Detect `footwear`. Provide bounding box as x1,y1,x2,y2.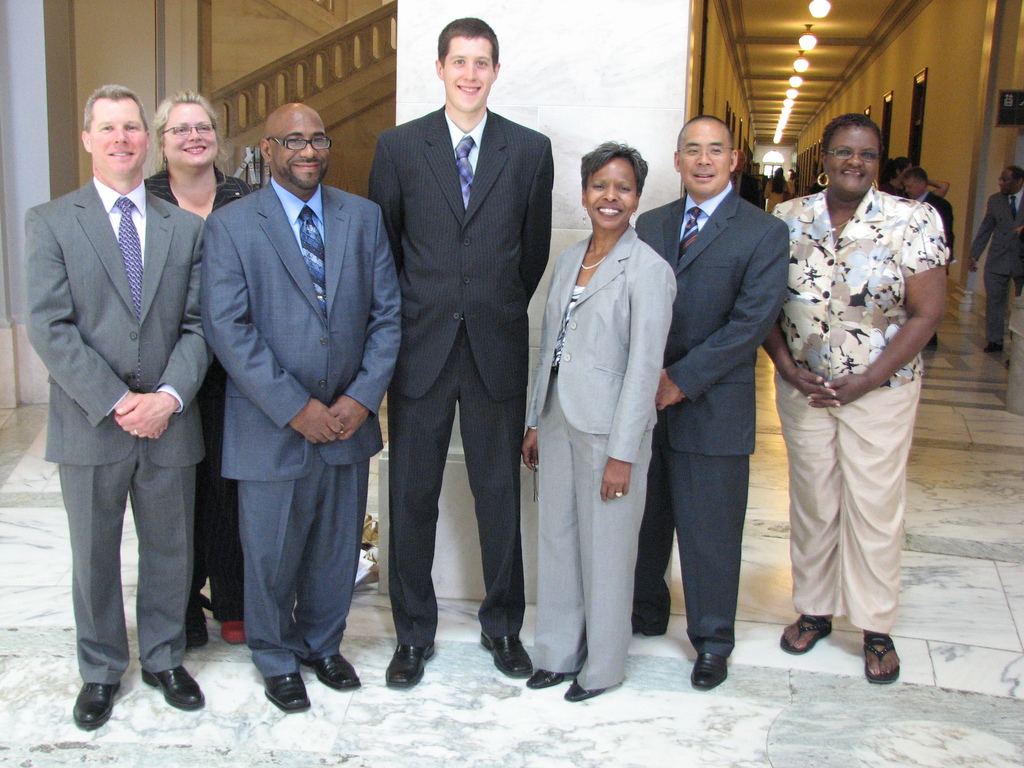
265,671,312,704.
